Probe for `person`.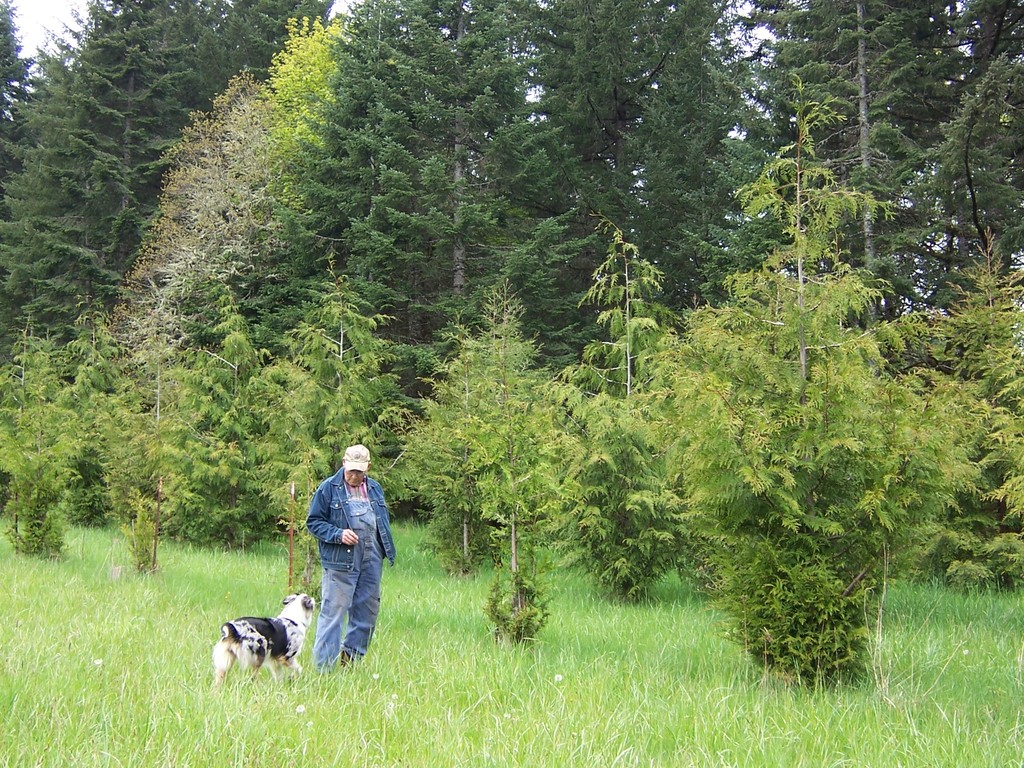
Probe result: (294, 433, 385, 681).
